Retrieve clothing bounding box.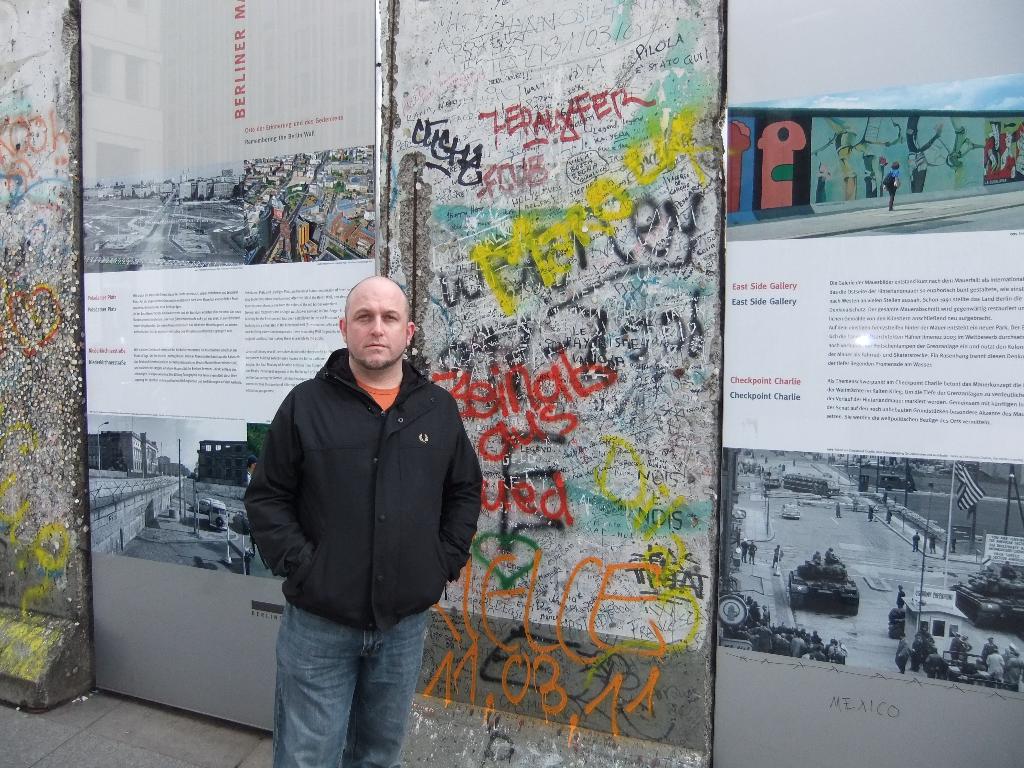
Bounding box: bbox=(771, 546, 784, 562).
